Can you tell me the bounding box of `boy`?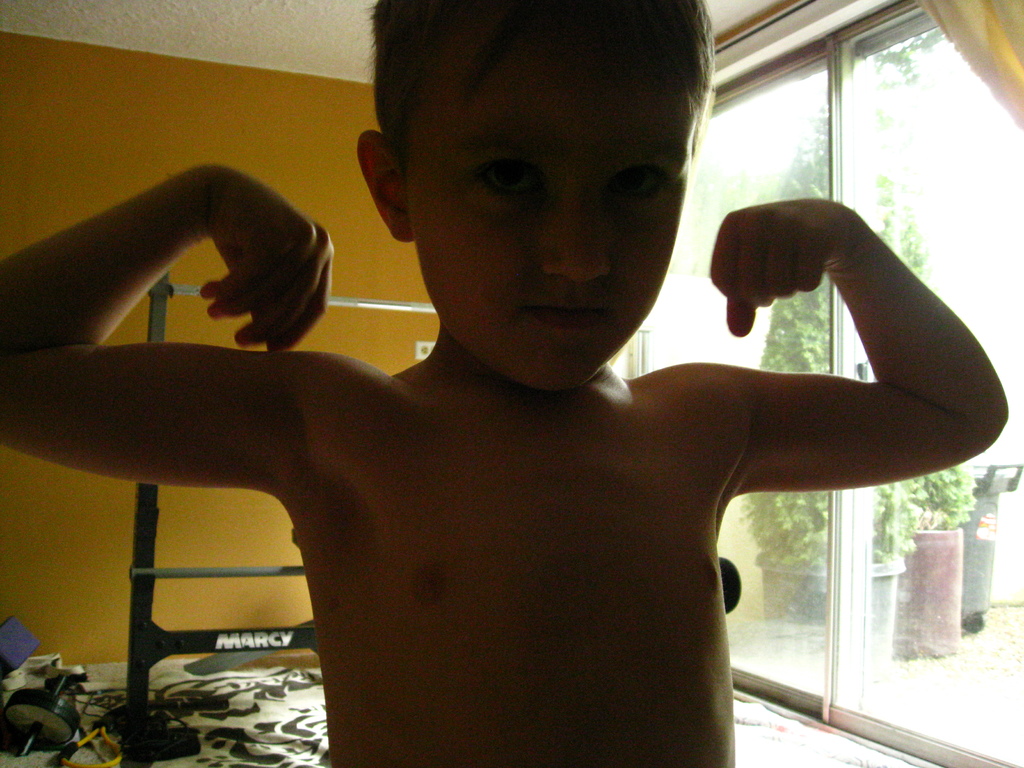
{"x1": 0, "y1": 0, "x2": 1011, "y2": 767}.
